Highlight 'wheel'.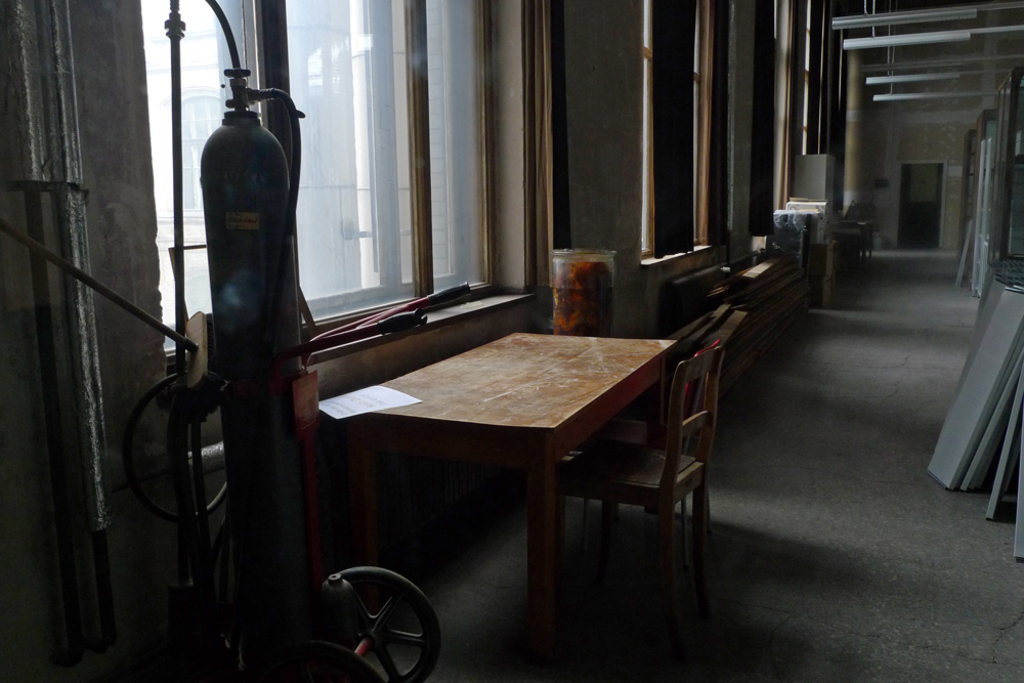
Highlighted region: x1=325 y1=583 x2=434 y2=676.
